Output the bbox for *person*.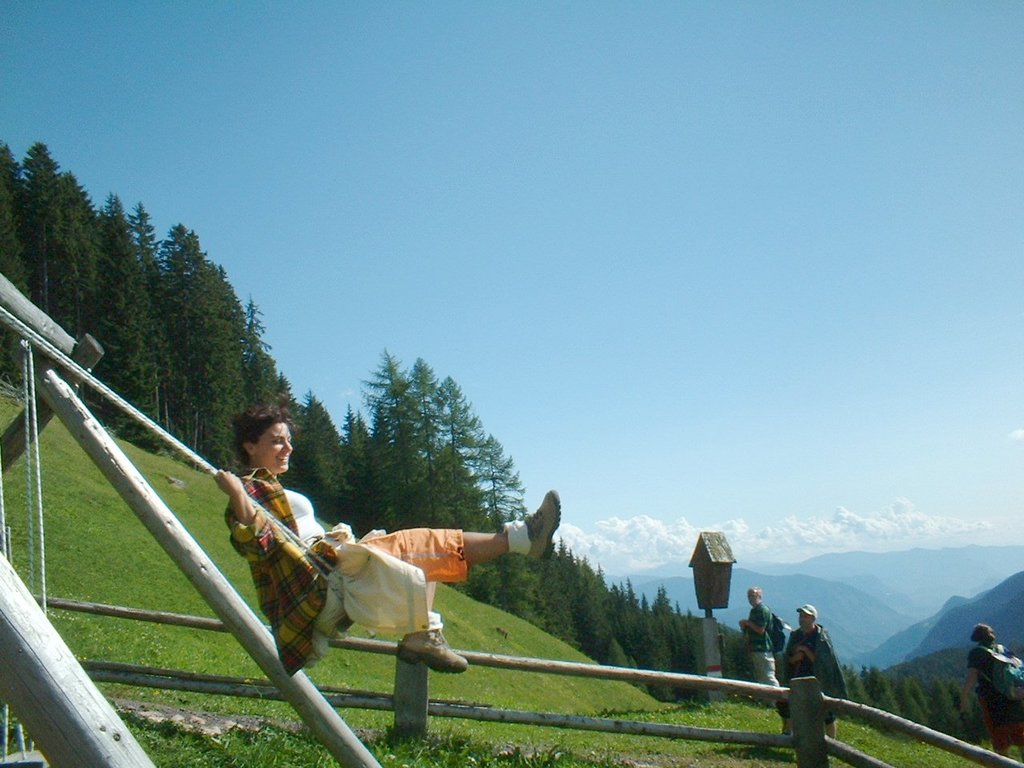
x1=739 y1=586 x2=783 y2=694.
